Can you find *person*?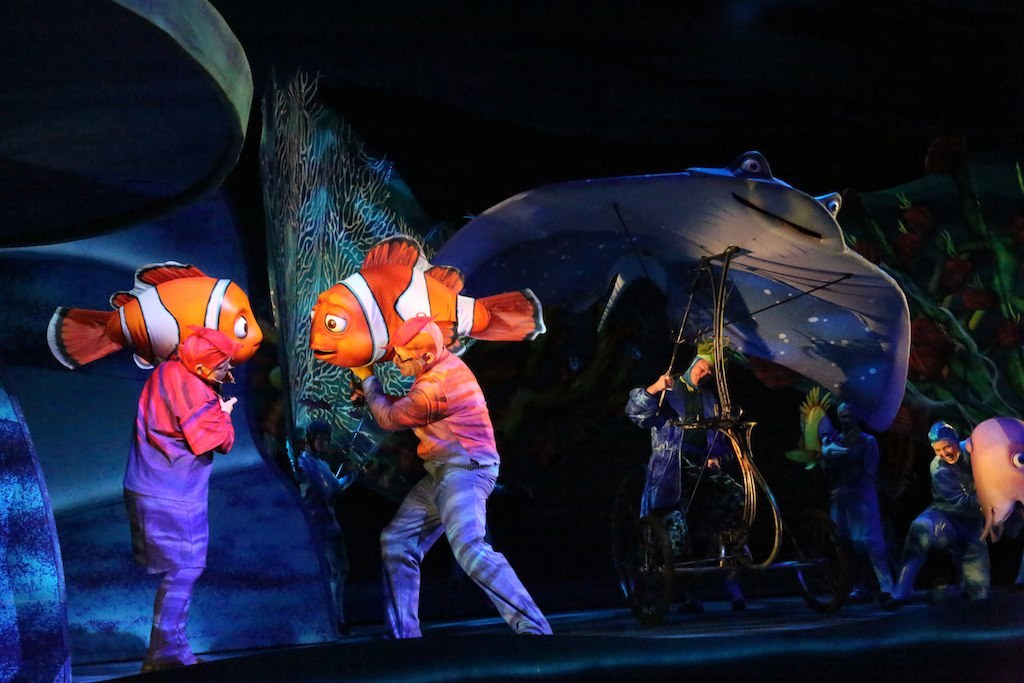
Yes, bounding box: (left=53, top=271, right=261, bottom=662).
